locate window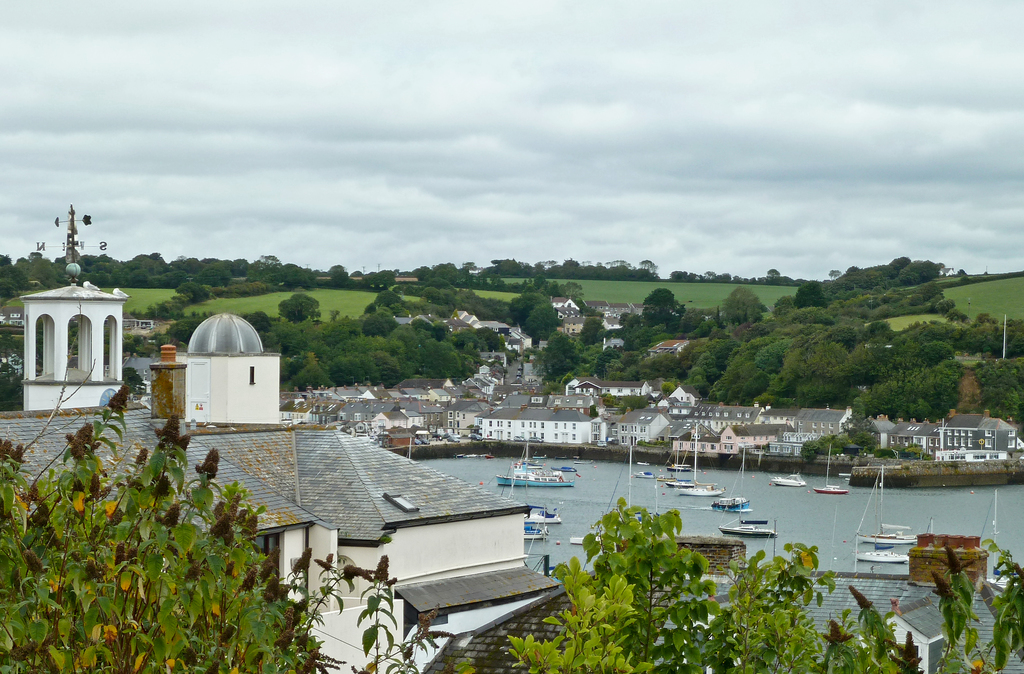
locate(731, 444, 732, 447)
